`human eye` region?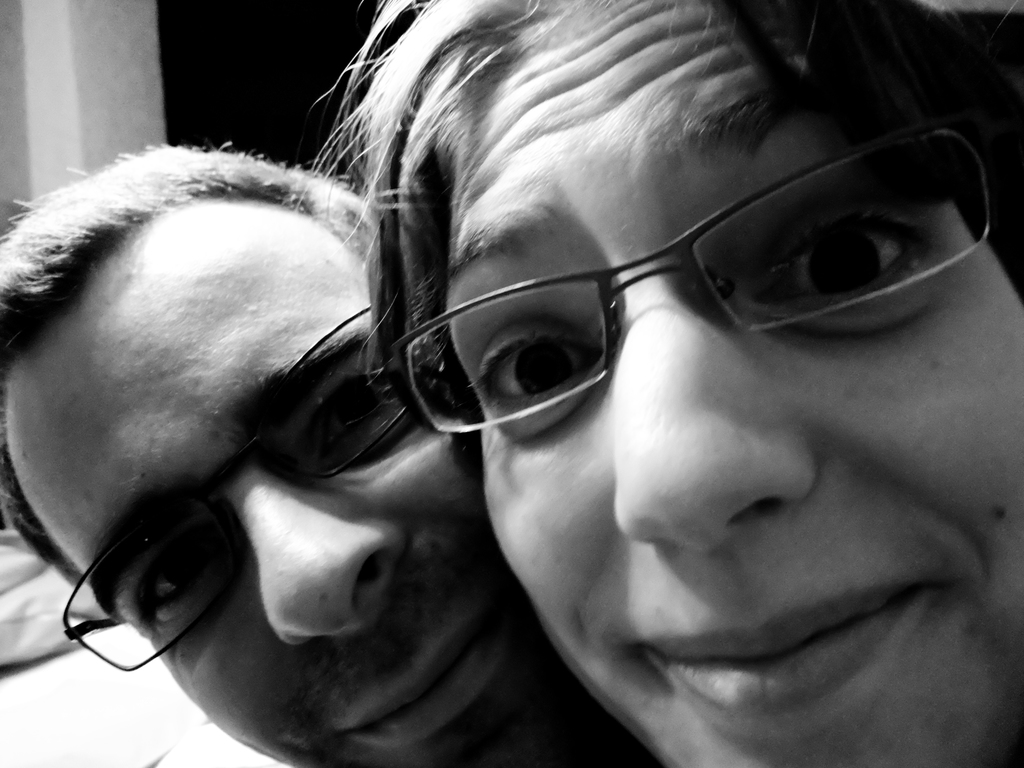
[466,302,605,425]
